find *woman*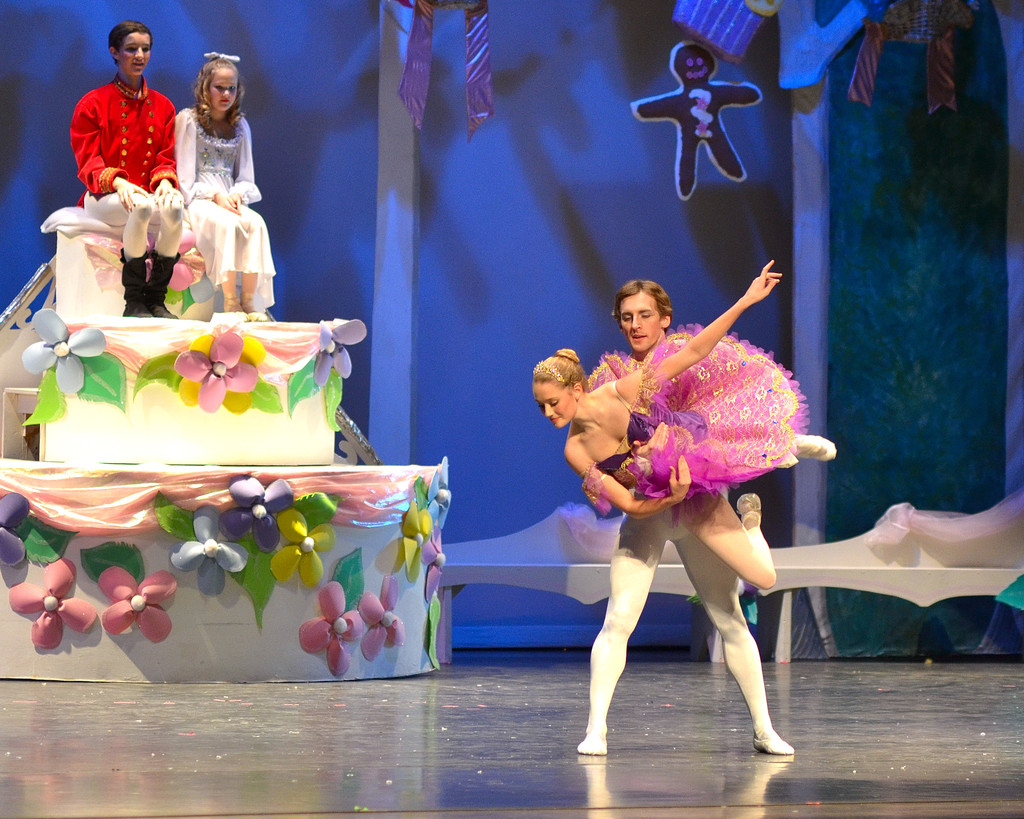
crop(525, 256, 844, 584)
